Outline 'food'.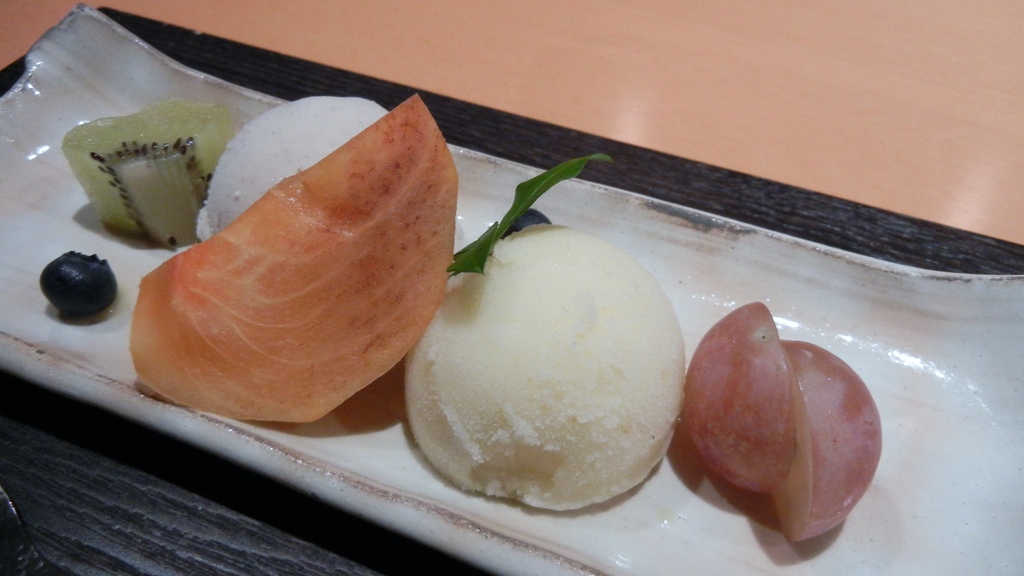
Outline: bbox(138, 115, 470, 401).
